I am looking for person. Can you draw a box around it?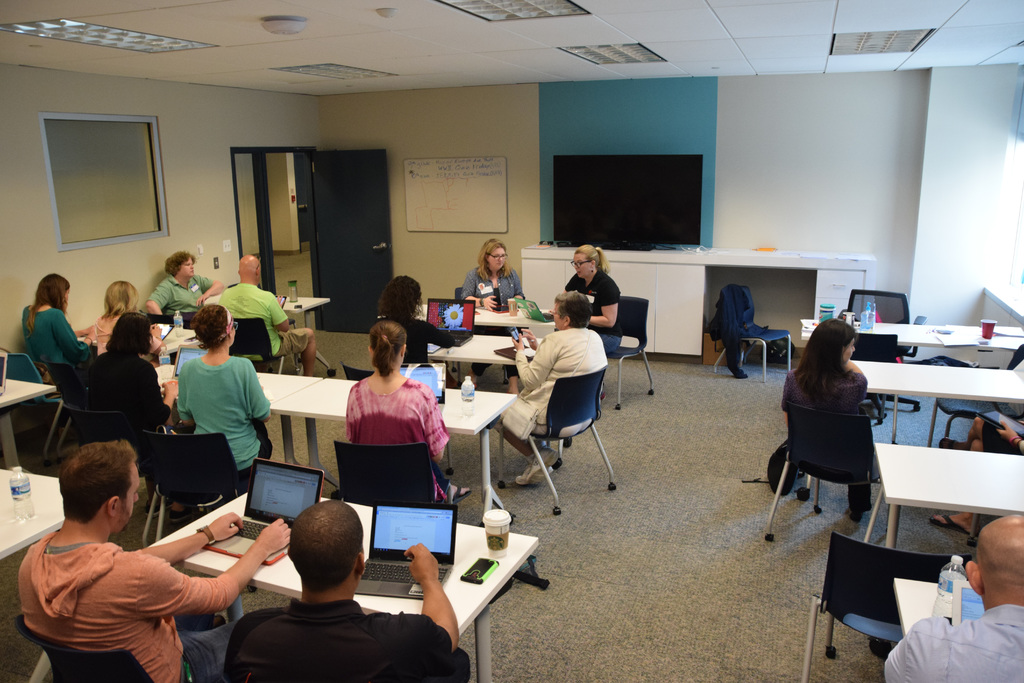
Sure, the bounding box is Rect(552, 243, 621, 353).
